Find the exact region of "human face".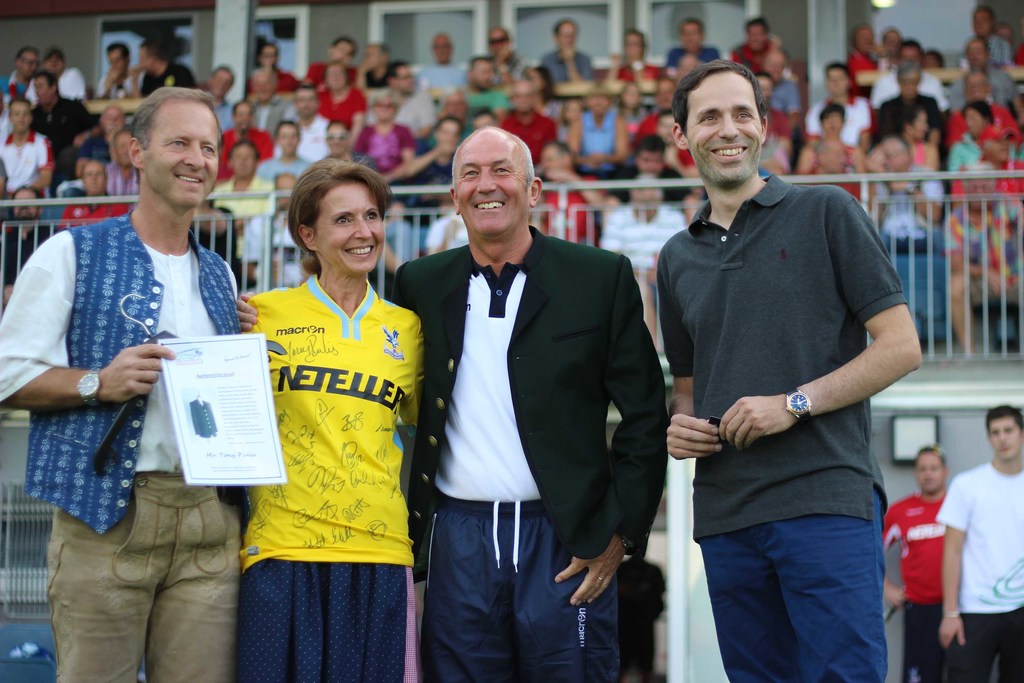
Exact region: <region>140, 43, 153, 72</region>.
